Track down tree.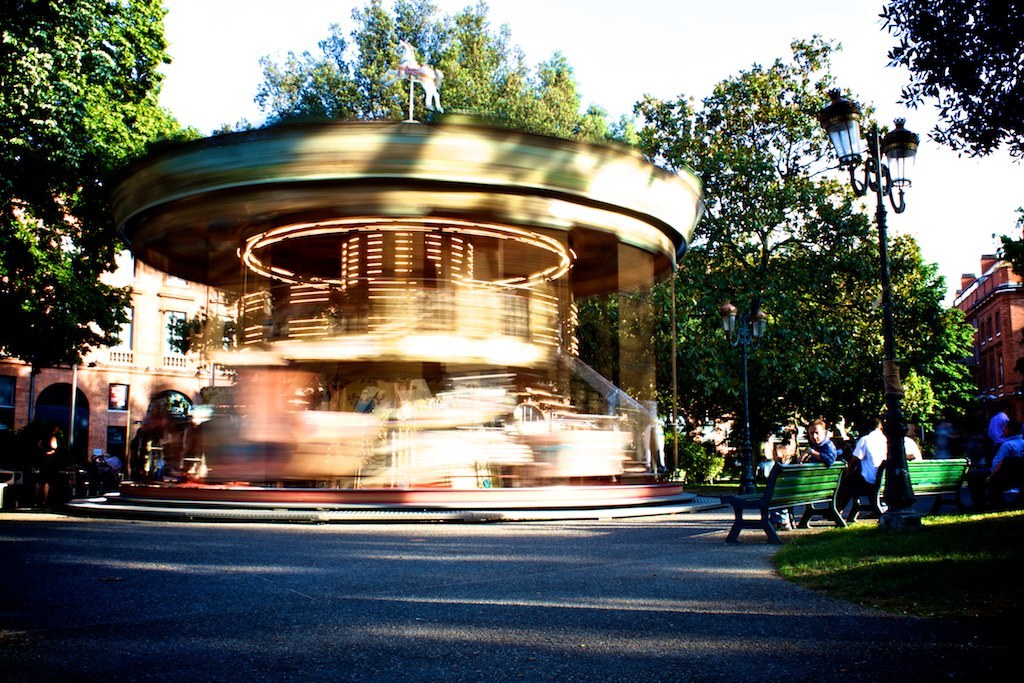
Tracked to l=212, t=0, r=655, b=141.
